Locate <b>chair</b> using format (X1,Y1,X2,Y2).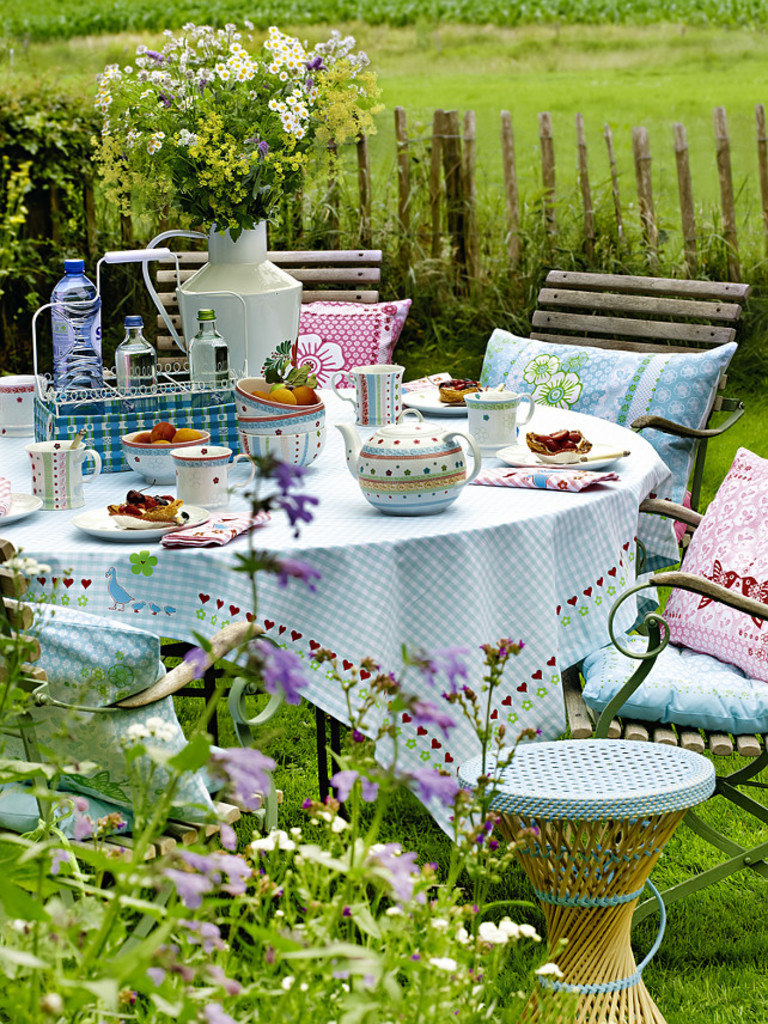
(458,261,750,511).
